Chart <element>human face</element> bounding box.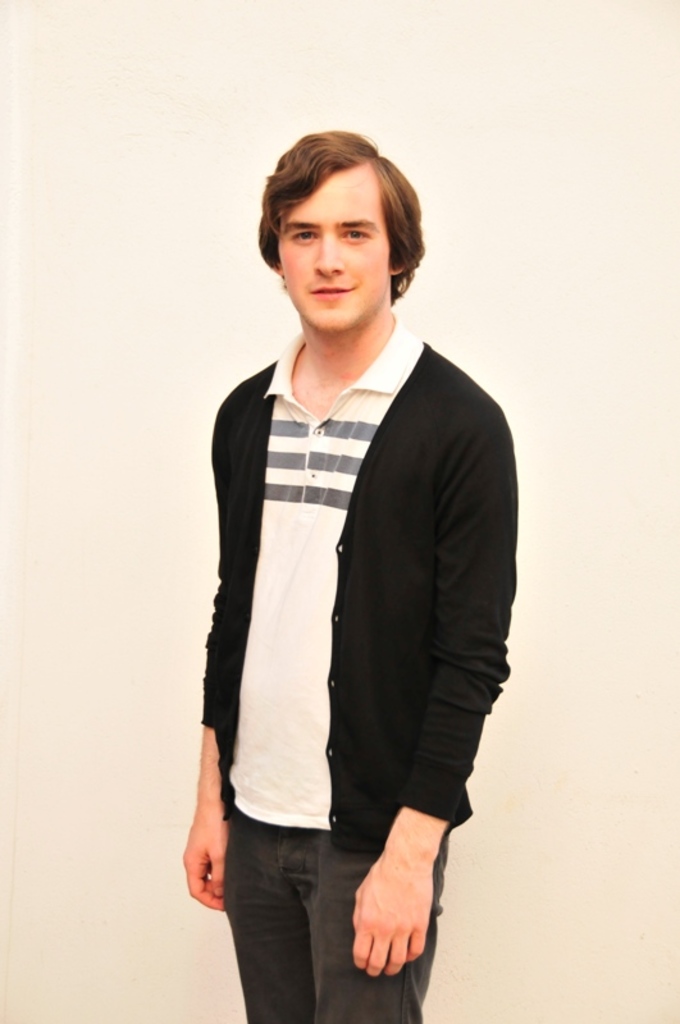
Charted: 278,168,392,338.
